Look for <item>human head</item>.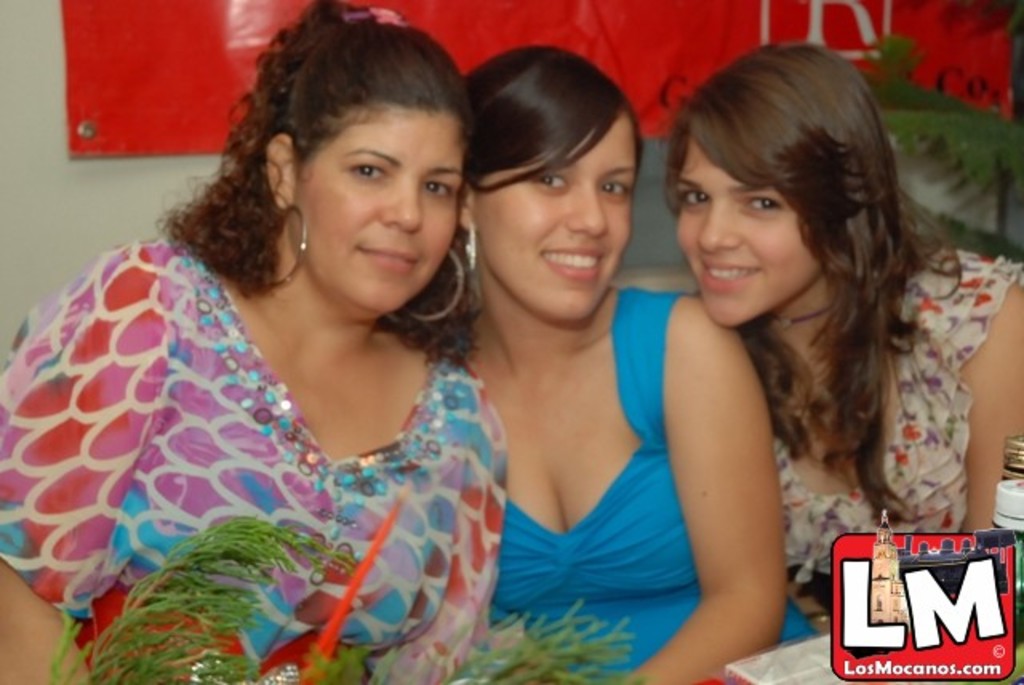
Found: bbox=[664, 43, 902, 326].
